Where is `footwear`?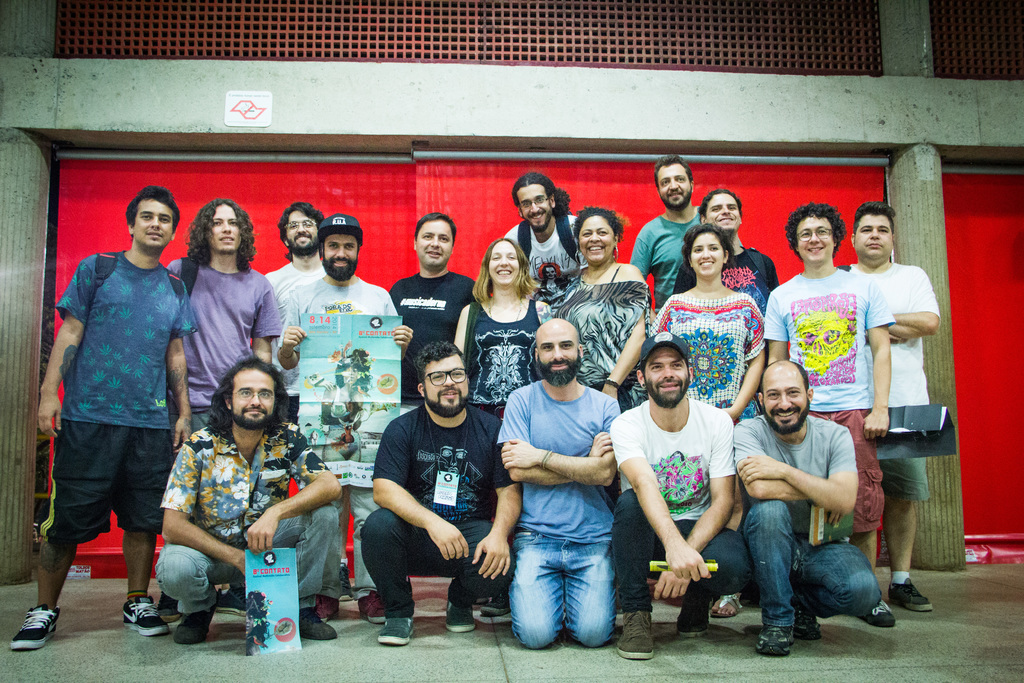
x1=616, y1=607, x2=657, y2=659.
